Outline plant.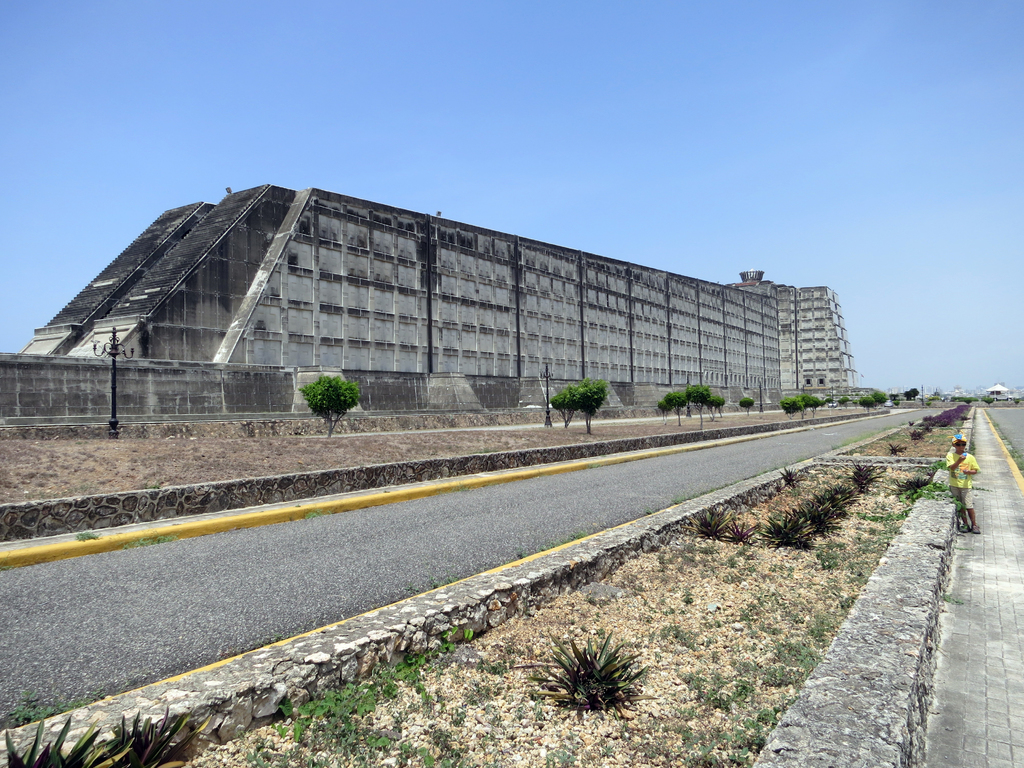
Outline: region(854, 508, 916, 534).
